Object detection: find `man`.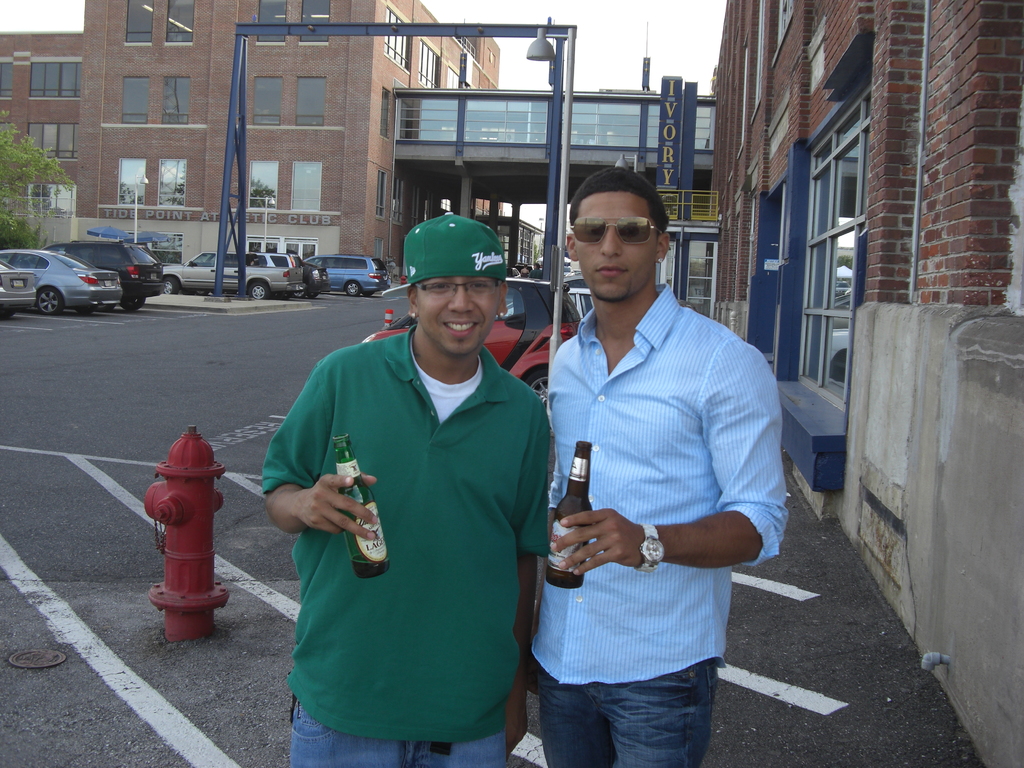
[527,160,784,767].
